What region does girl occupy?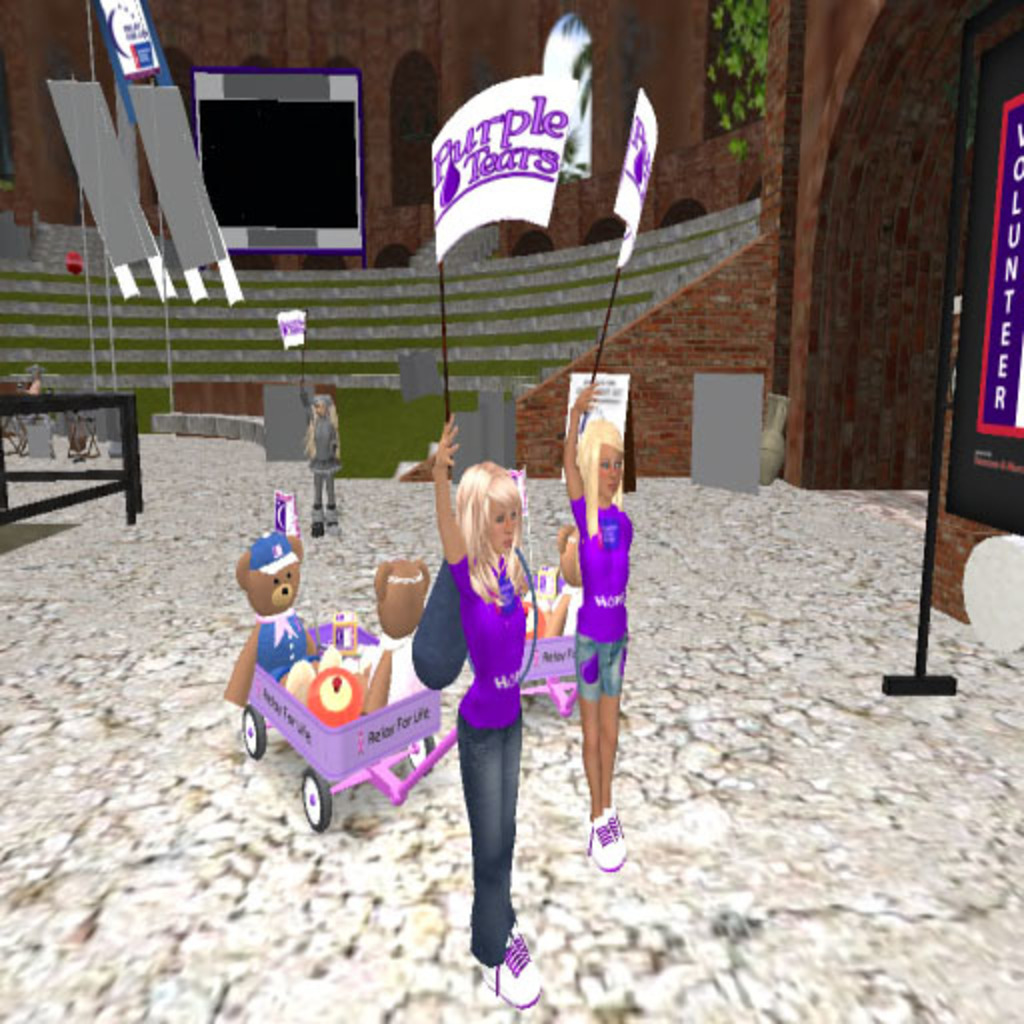
<box>296,376,346,544</box>.
